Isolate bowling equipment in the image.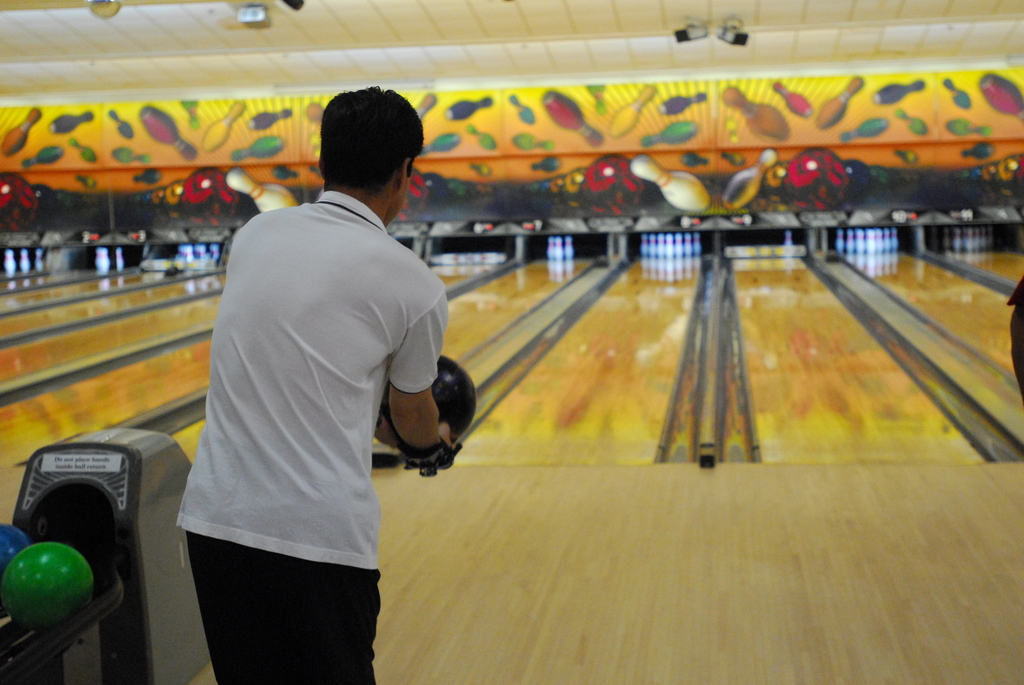
Isolated region: Rect(248, 109, 294, 130).
